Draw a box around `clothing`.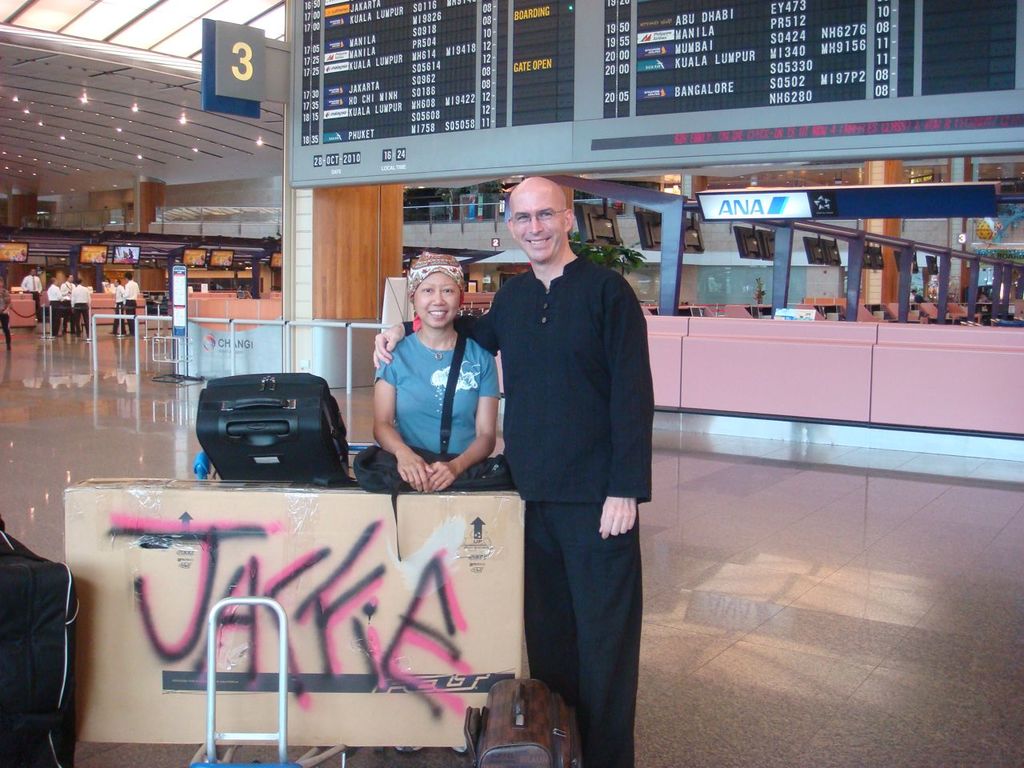
bbox=[17, 272, 39, 314].
